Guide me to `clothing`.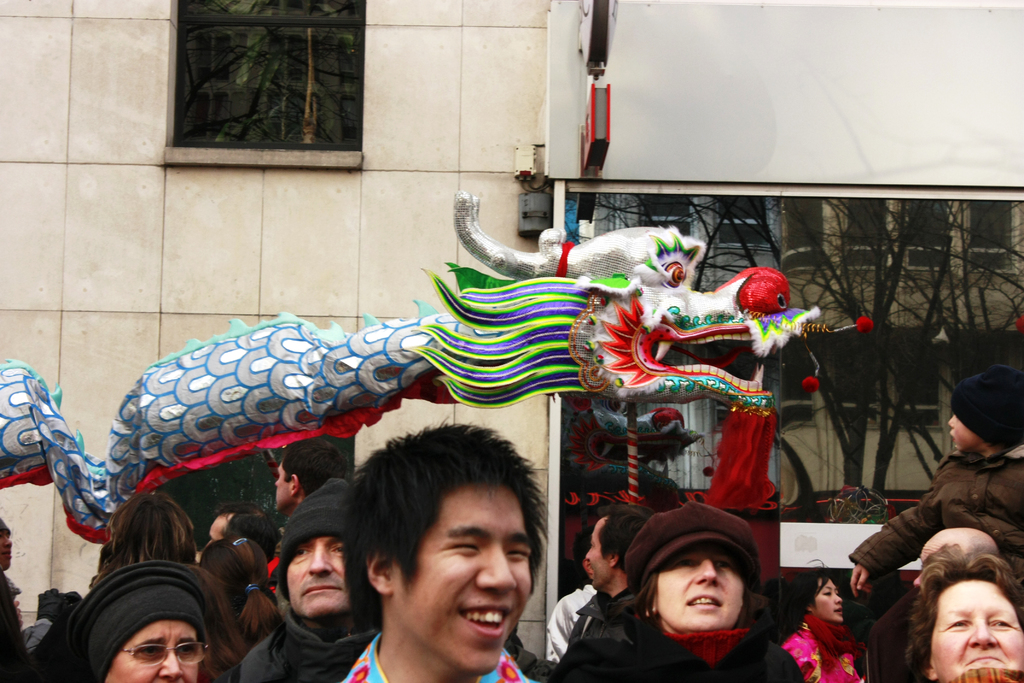
Guidance: (x1=548, y1=620, x2=806, y2=682).
